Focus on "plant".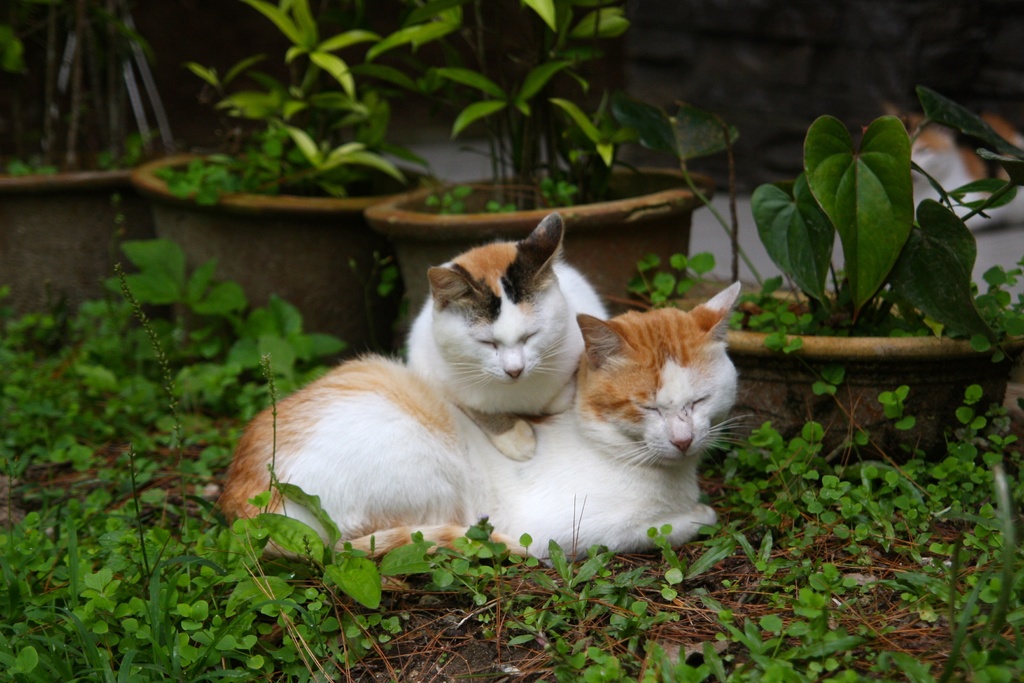
Focused at bbox(362, 0, 650, 213).
